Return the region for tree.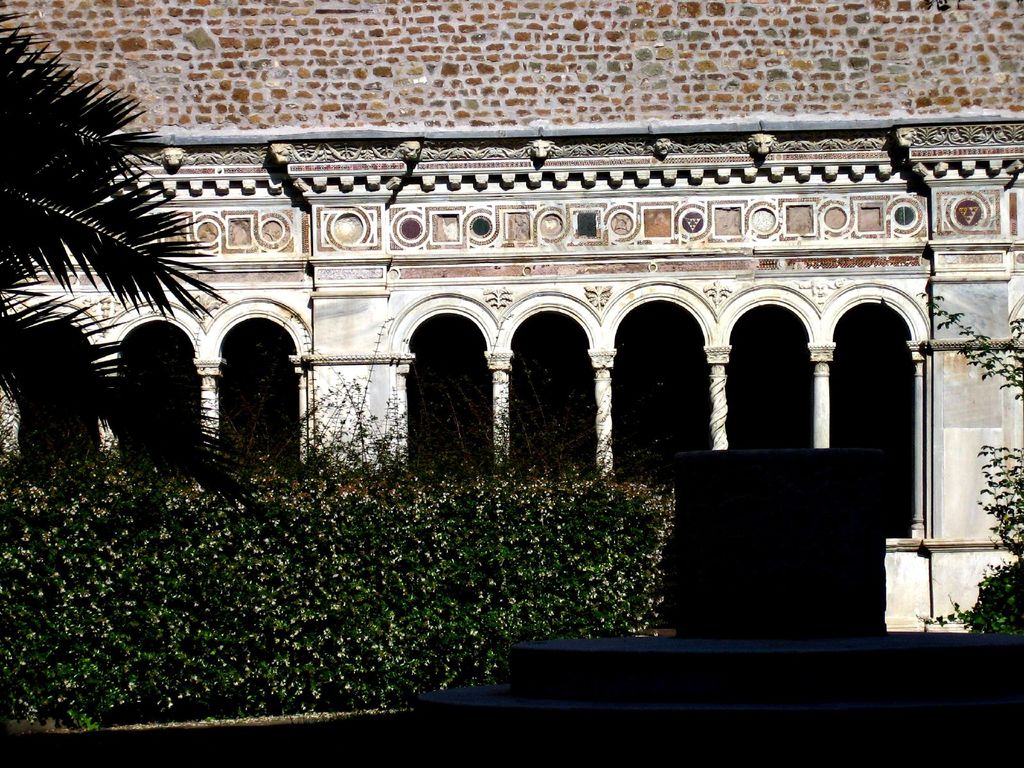
left=0, top=18, right=275, bottom=511.
